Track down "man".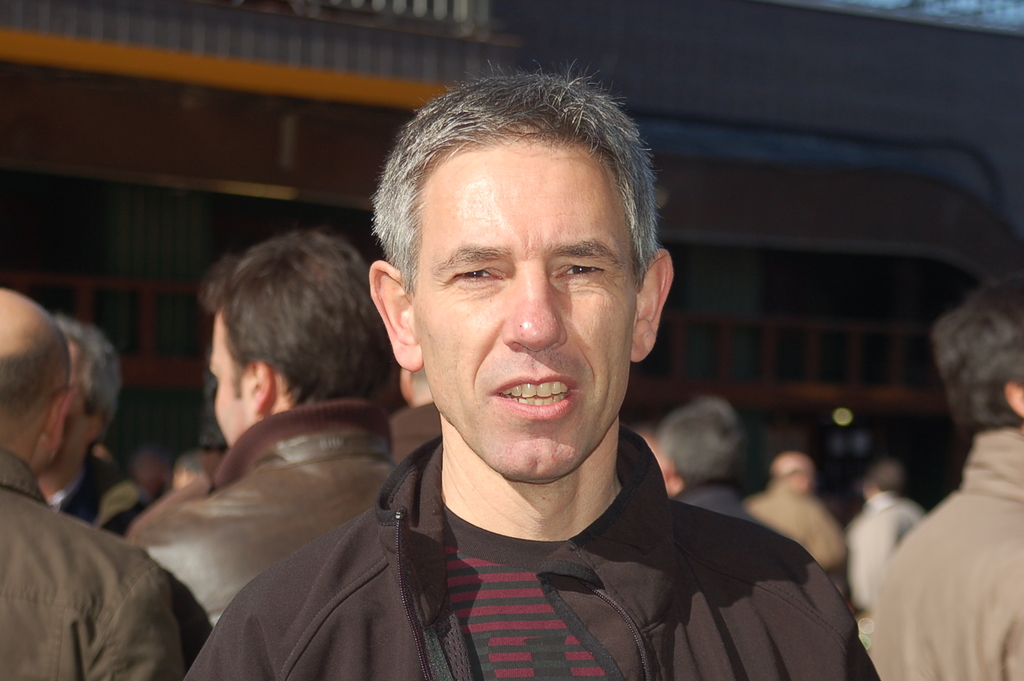
Tracked to 31/312/147/535.
